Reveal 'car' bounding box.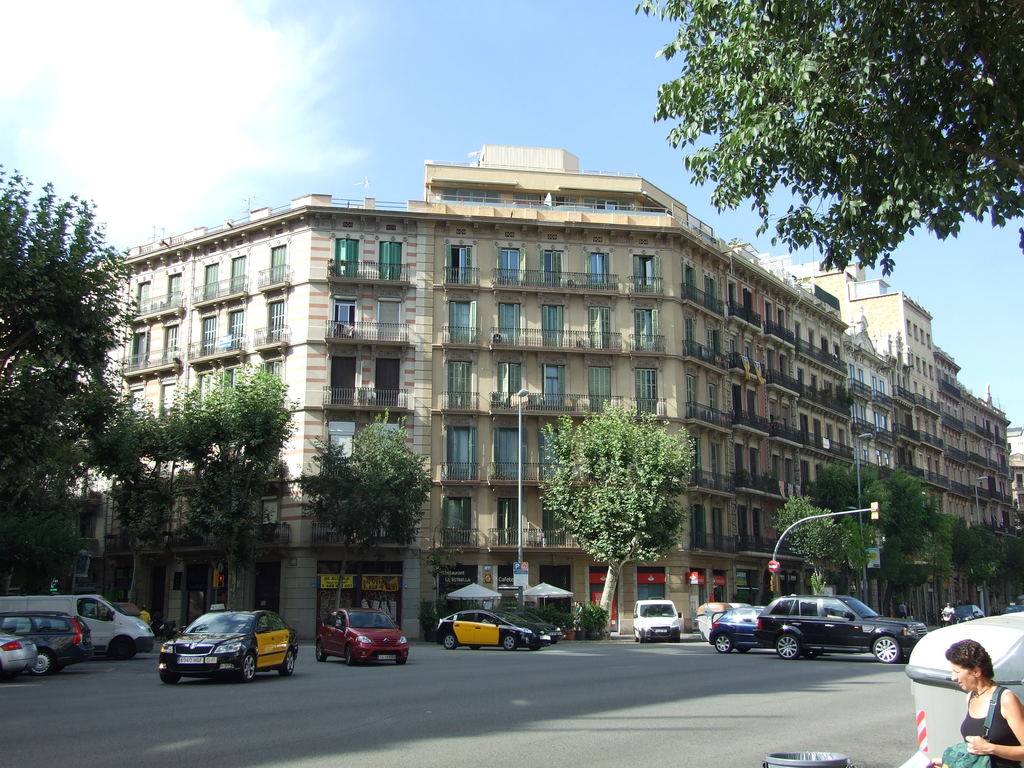
Revealed: left=756, top=596, right=928, bottom=662.
